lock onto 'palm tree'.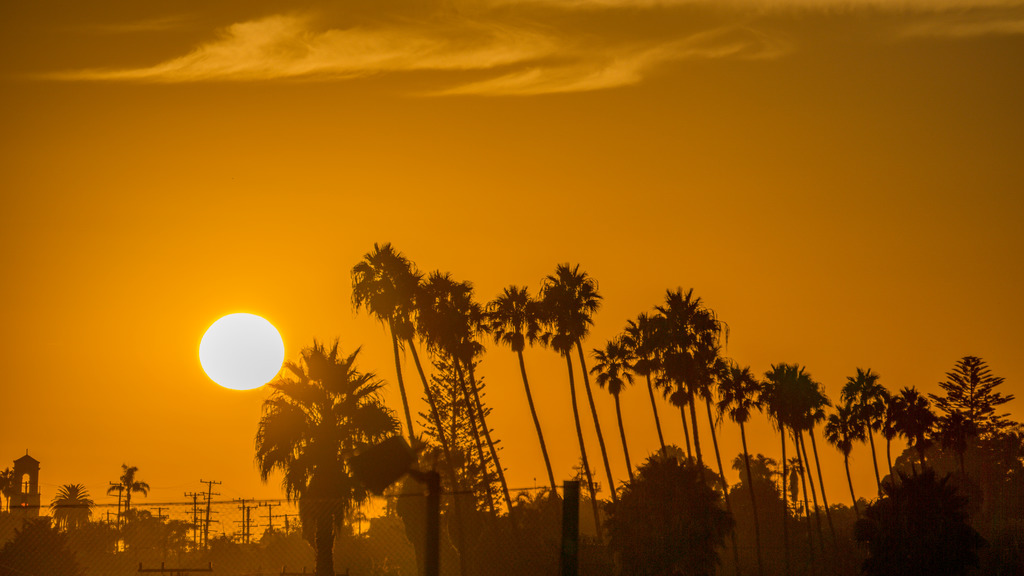
Locked: <box>409,282,476,499</box>.
